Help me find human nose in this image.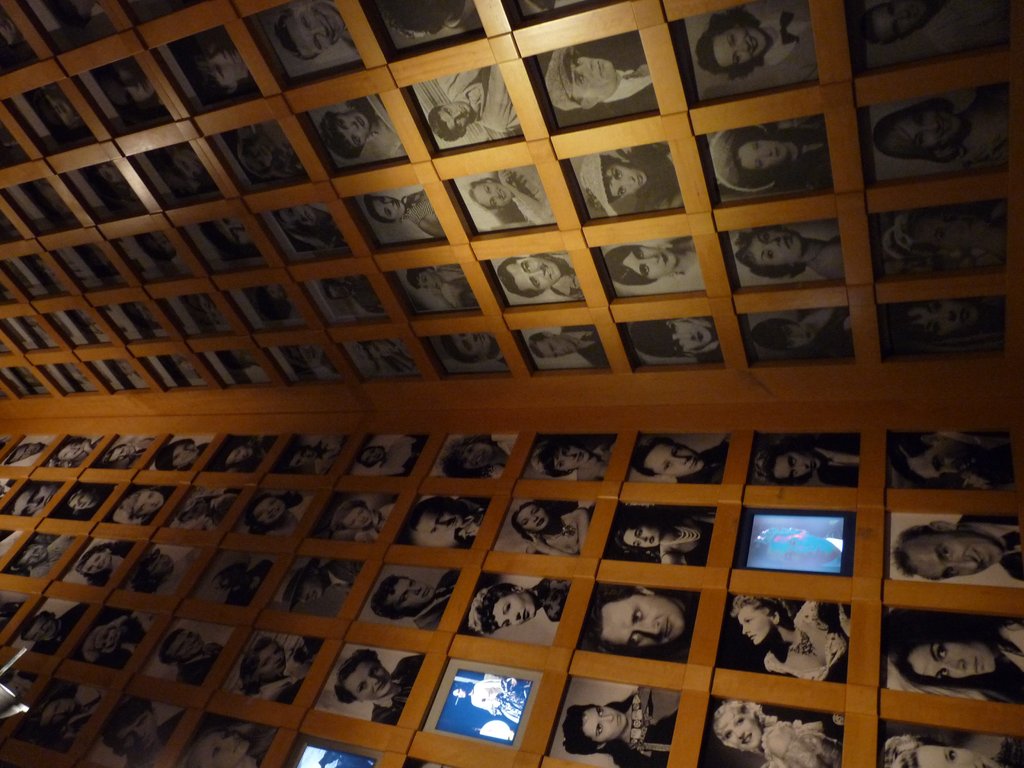
Found it: pyautogui.locateOnScreen(934, 314, 954, 316).
